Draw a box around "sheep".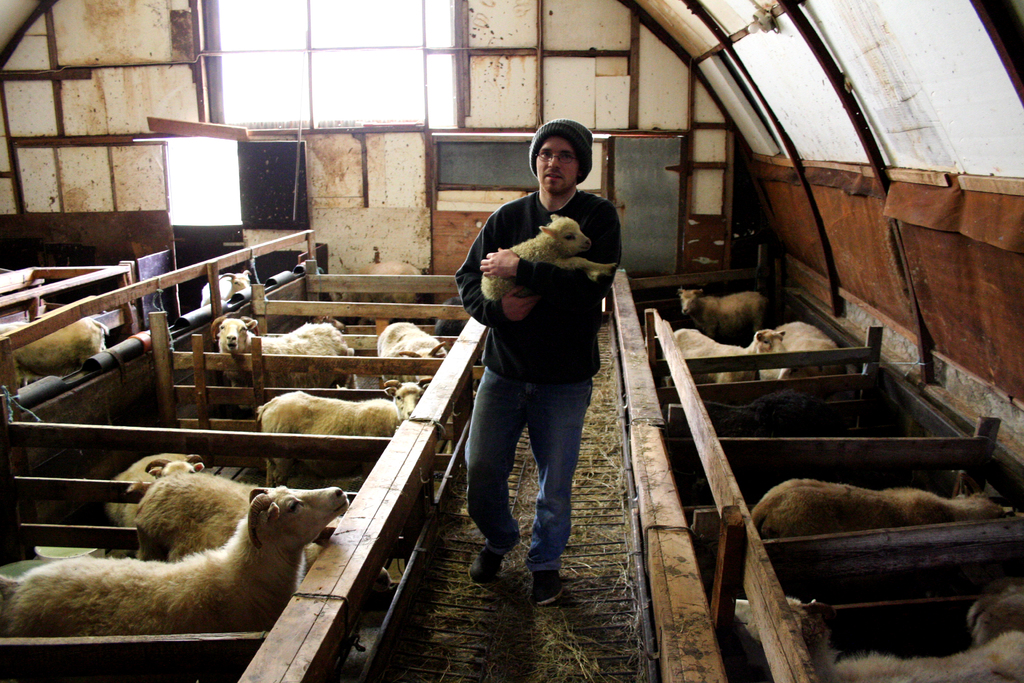
locate(0, 320, 116, 388).
